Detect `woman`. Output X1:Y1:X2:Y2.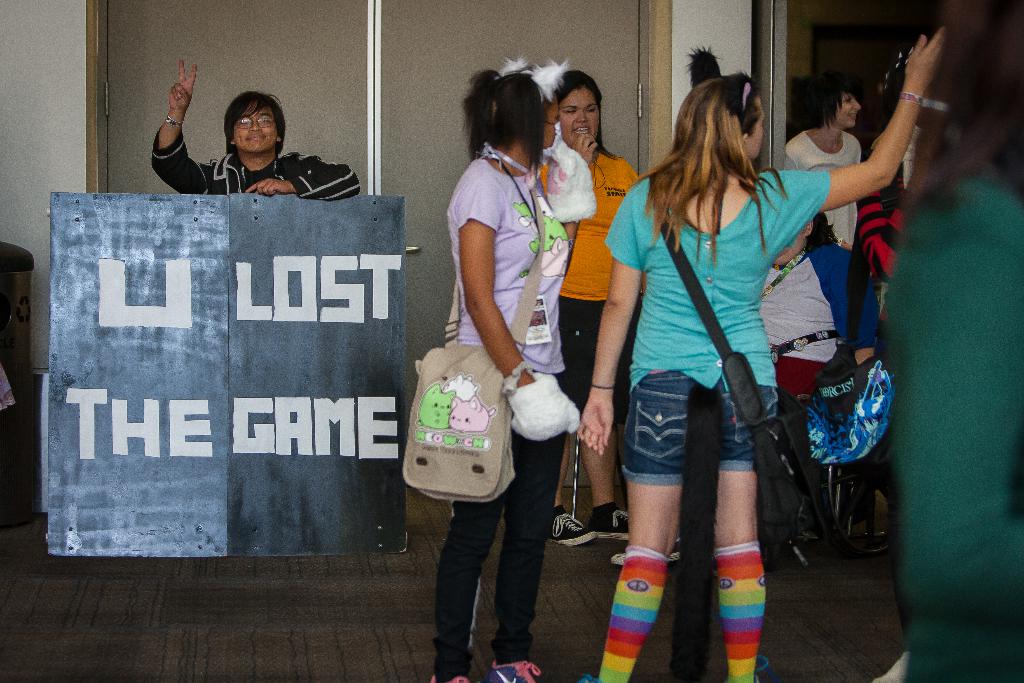
536:63:646:561.
